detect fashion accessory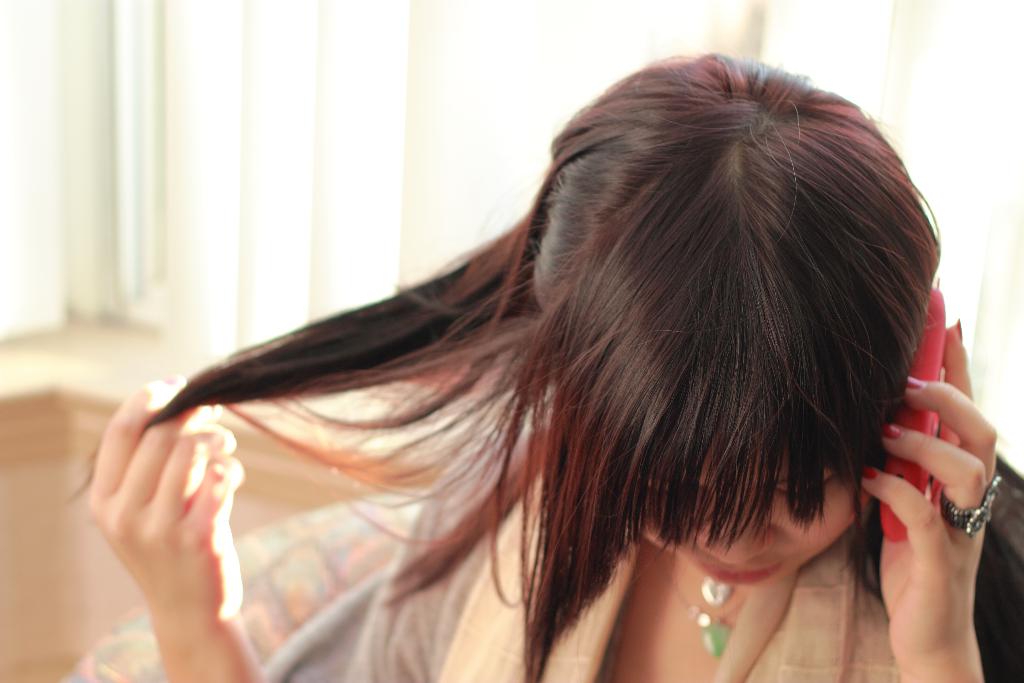
(left=640, top=547, right=753, bottom=663)
